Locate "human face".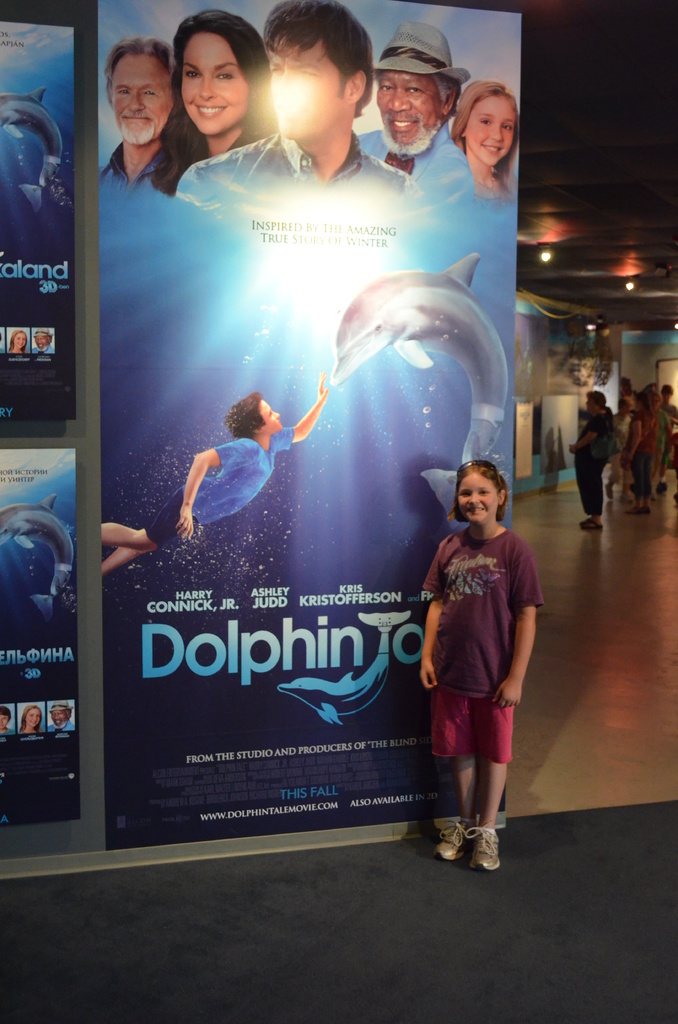
Bounding box: crop(269, 37, 346, 140).
